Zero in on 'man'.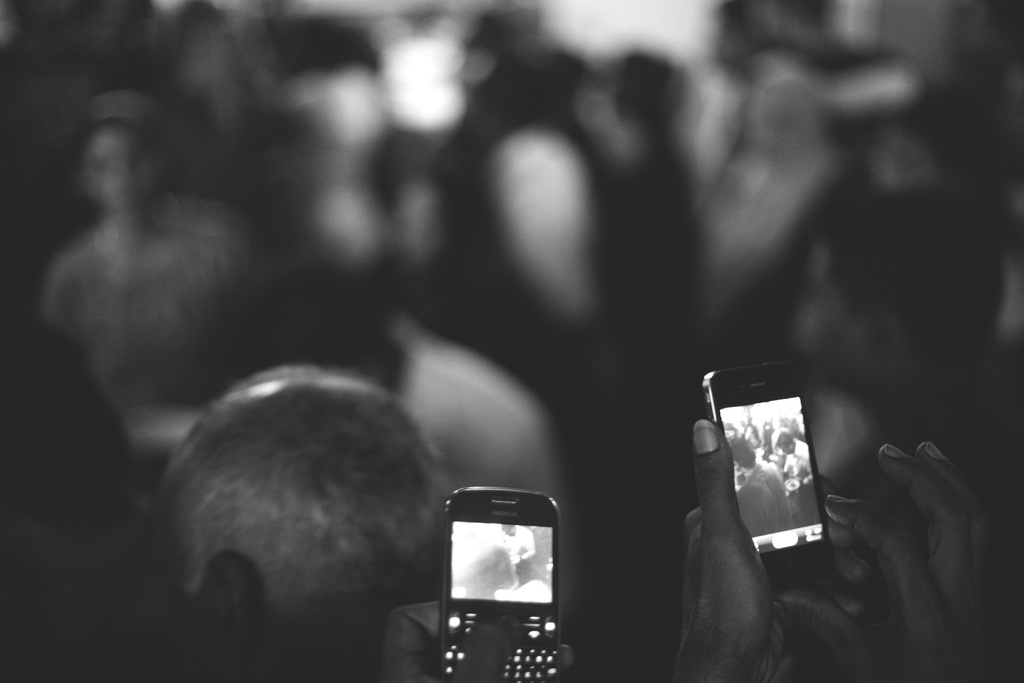
Zeroed in: box(729, 438, 794, 538).
